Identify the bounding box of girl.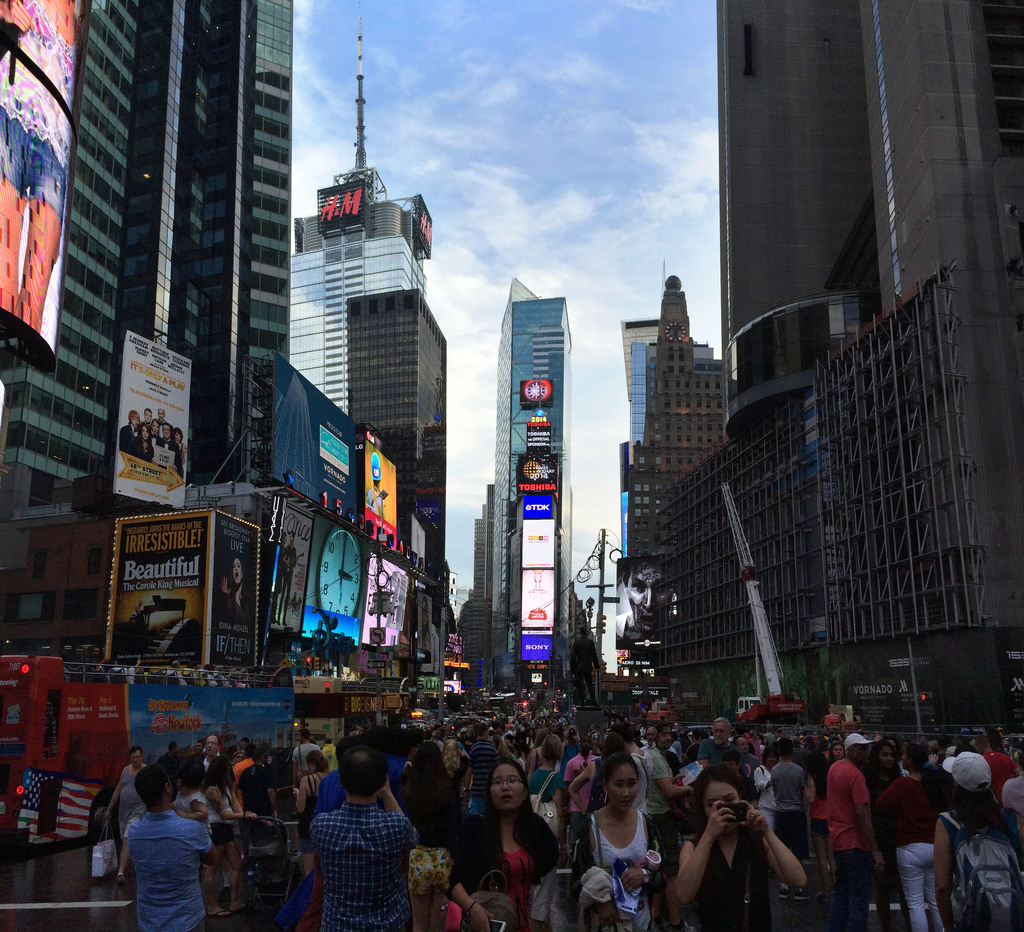
bbox=(676, 771, 805, 919).
